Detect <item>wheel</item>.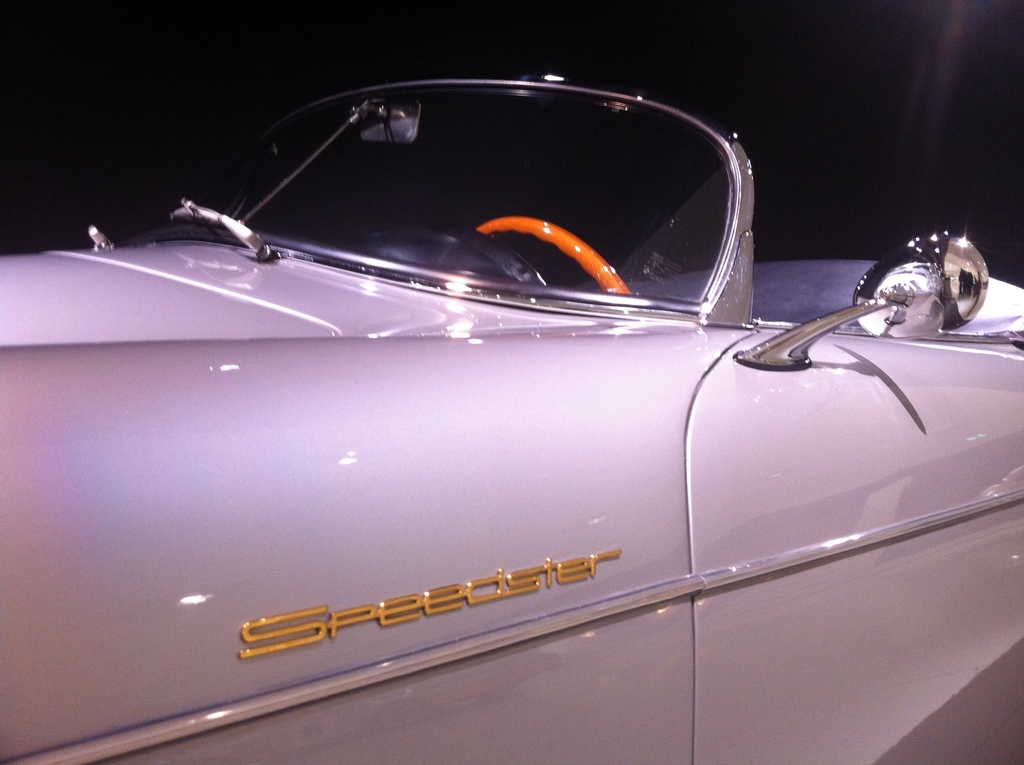
Detected at crop(474, 214, 634, 293).
